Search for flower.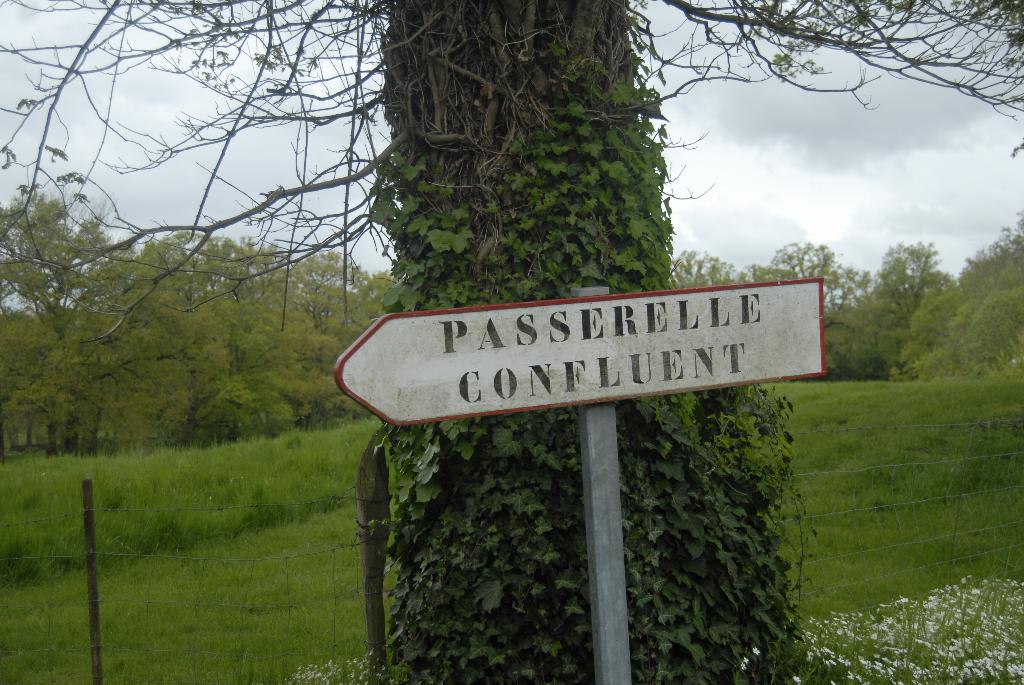
Found at box(744, 657, 751, 663).
